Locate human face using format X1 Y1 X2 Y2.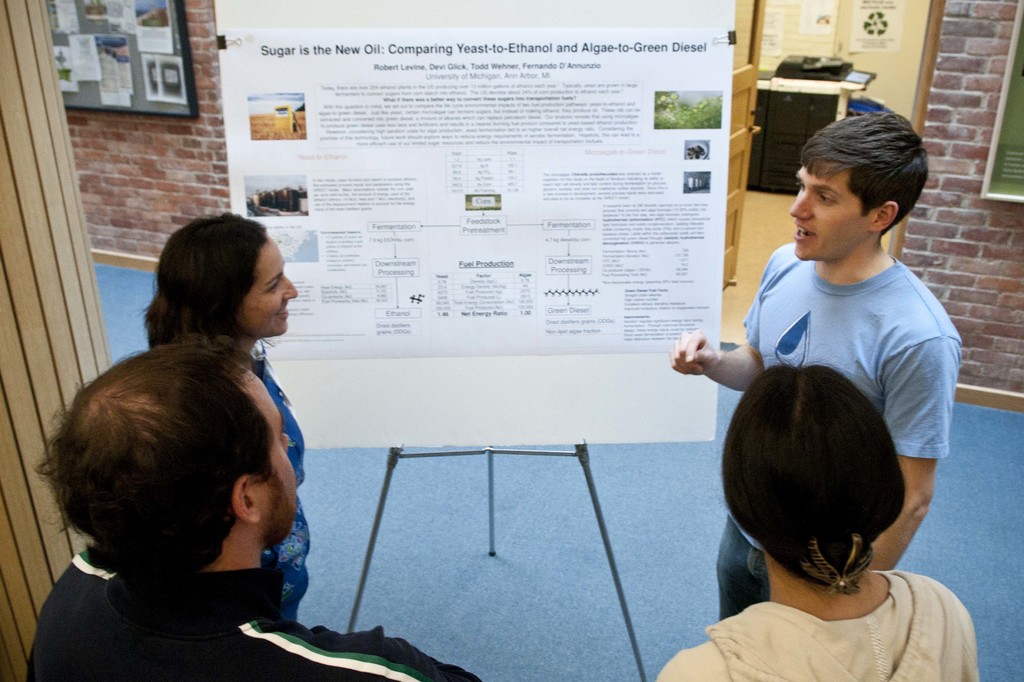
240 237 299 333.
